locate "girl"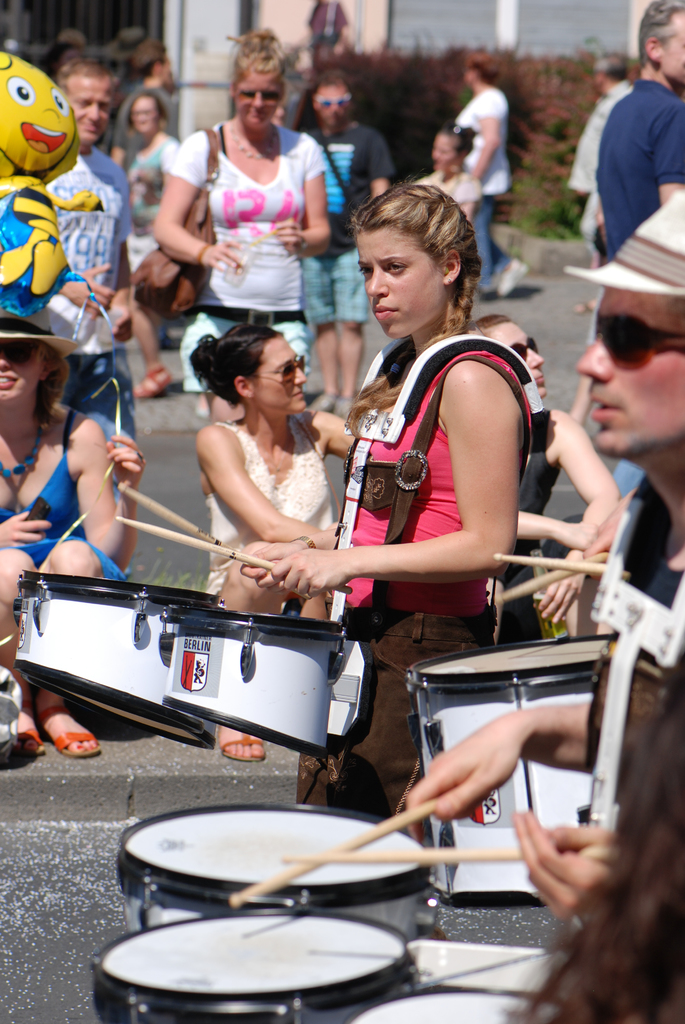
{"left": 161, "top": 28, "right": 334, "bottom": 340}
